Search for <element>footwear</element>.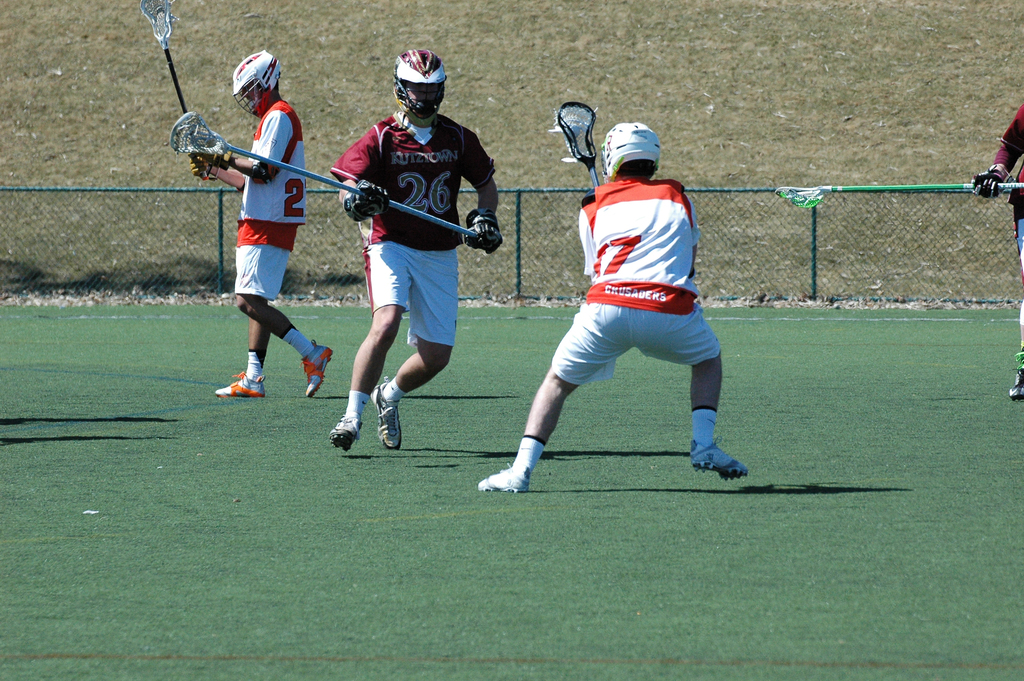
Found at (1007,350,1023,401).
